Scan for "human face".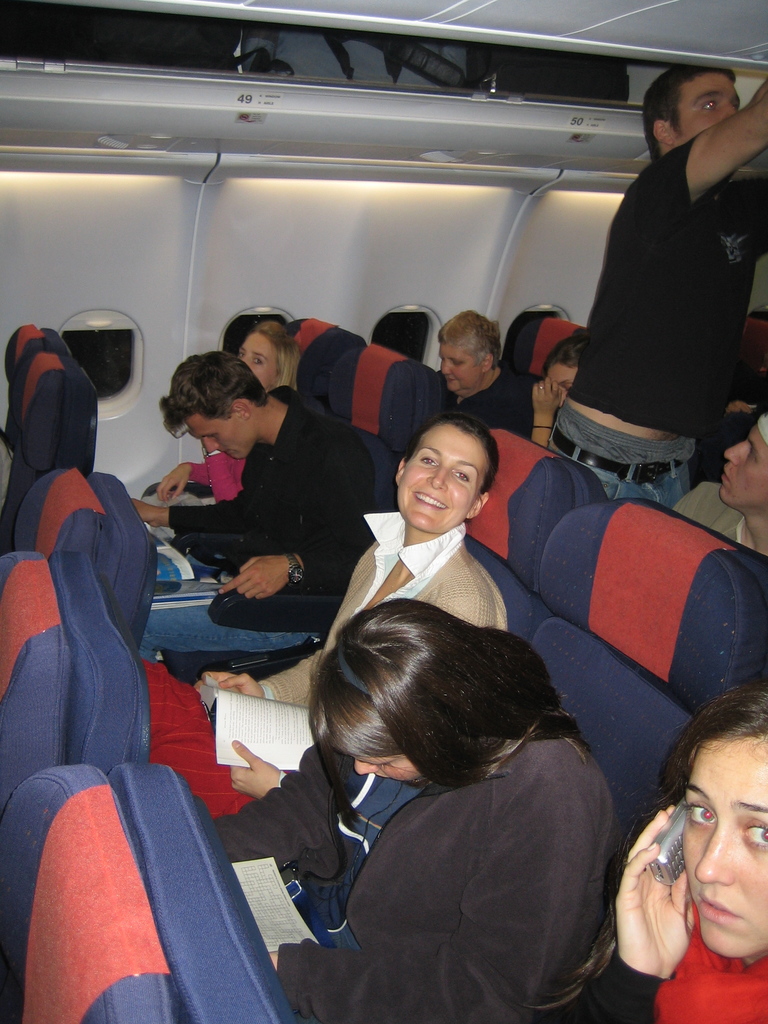
Scan result: [x1=351, y1=751, x2=411, y2=783].
